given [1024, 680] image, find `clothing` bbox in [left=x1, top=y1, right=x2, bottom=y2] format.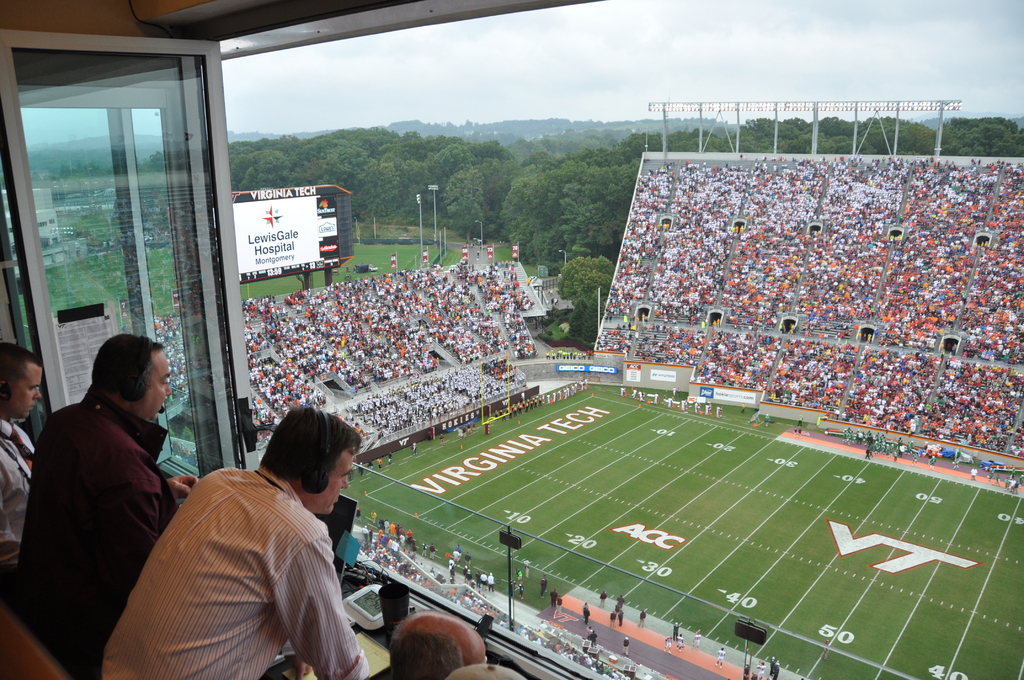
[left=0, top=425, right=35, bottom=558].
